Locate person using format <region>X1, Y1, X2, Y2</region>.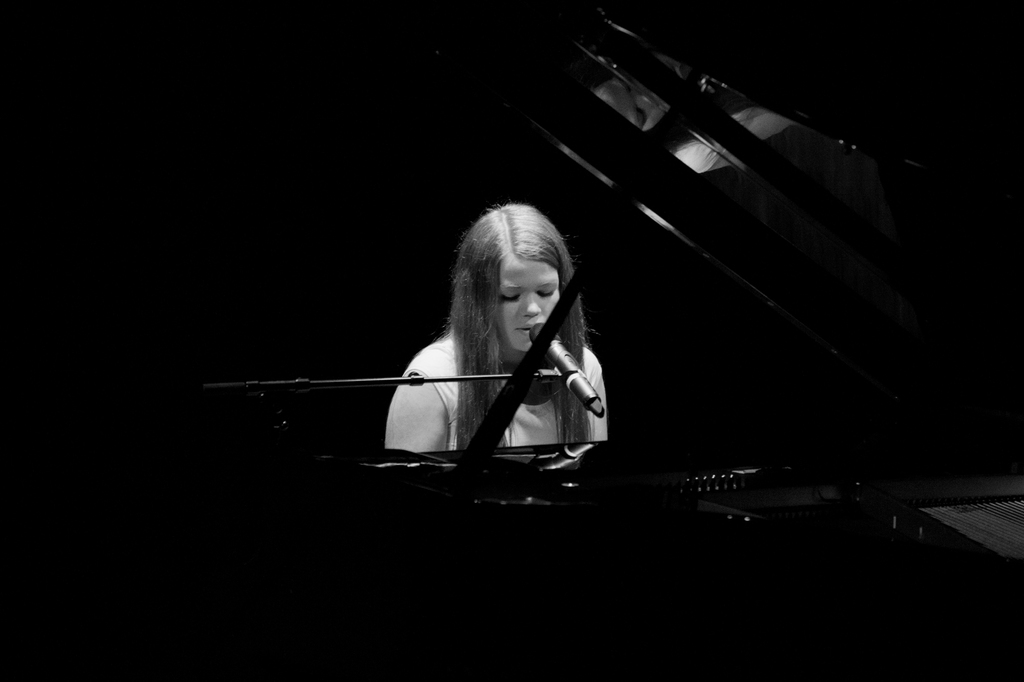
<region>389, 206, 610, 454</region>.
